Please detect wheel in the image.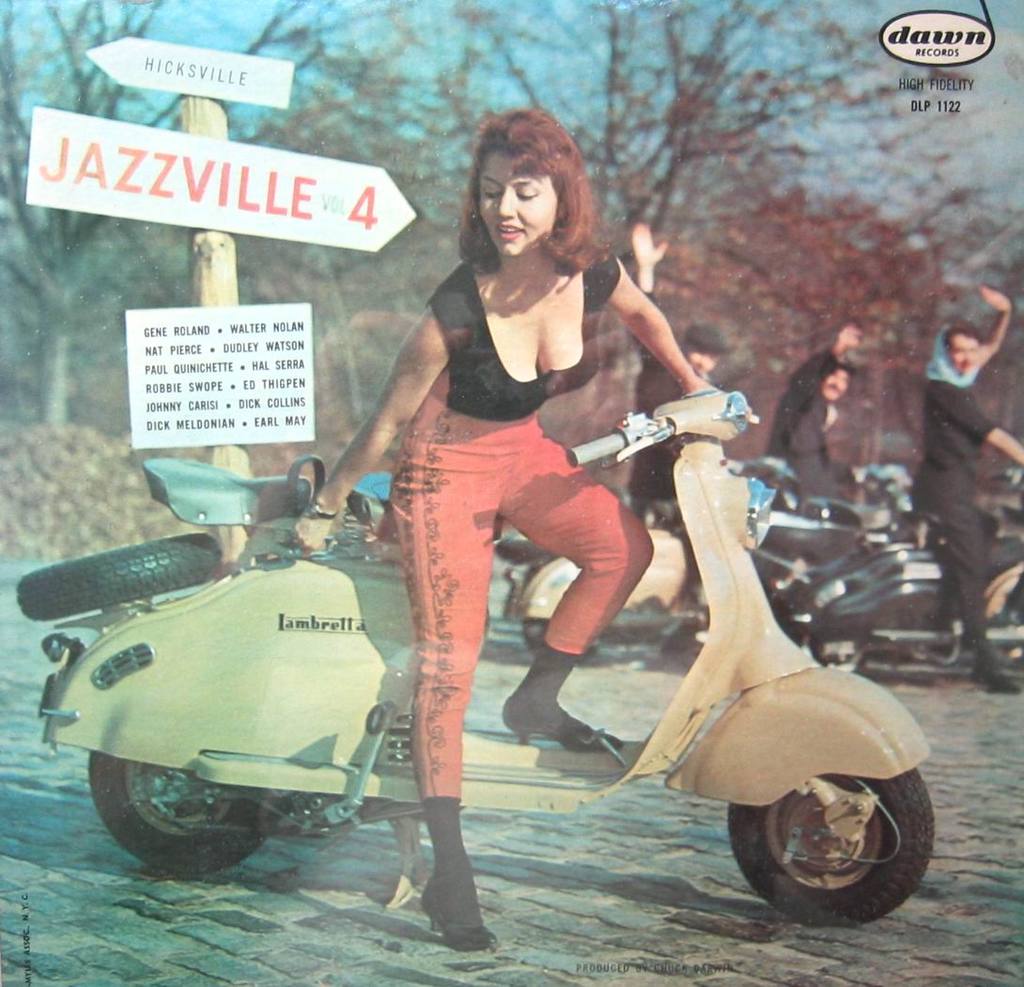
Rect(524, 616, 553, 651).
